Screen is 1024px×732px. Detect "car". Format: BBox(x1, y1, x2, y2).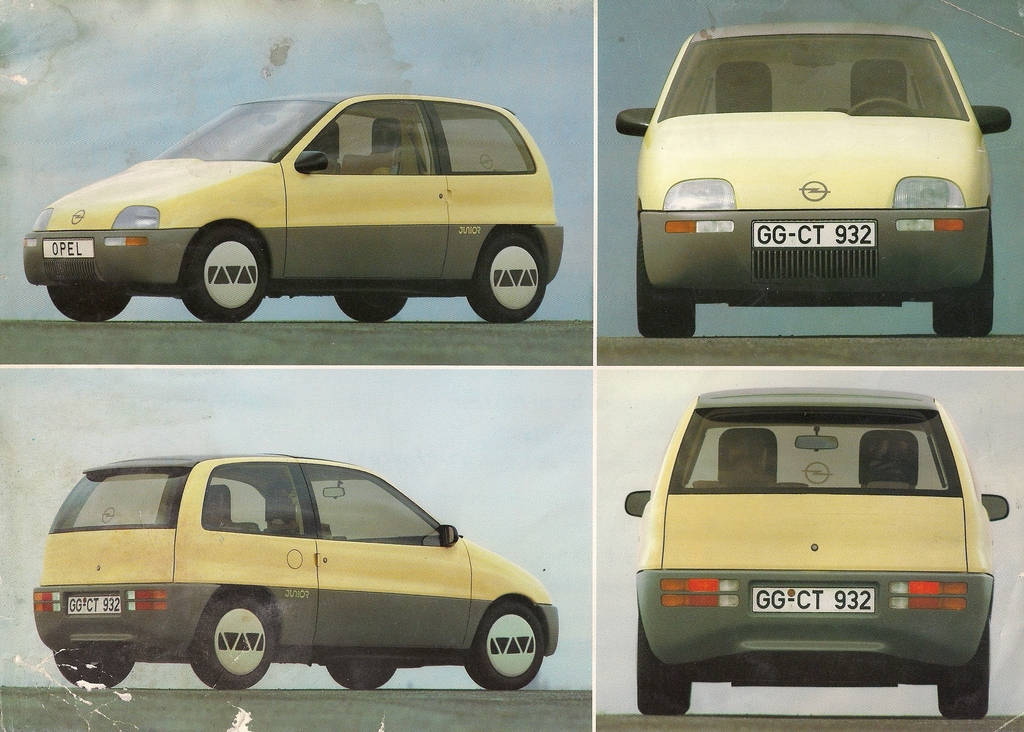
BBox(623, 386, 1005, 720).
